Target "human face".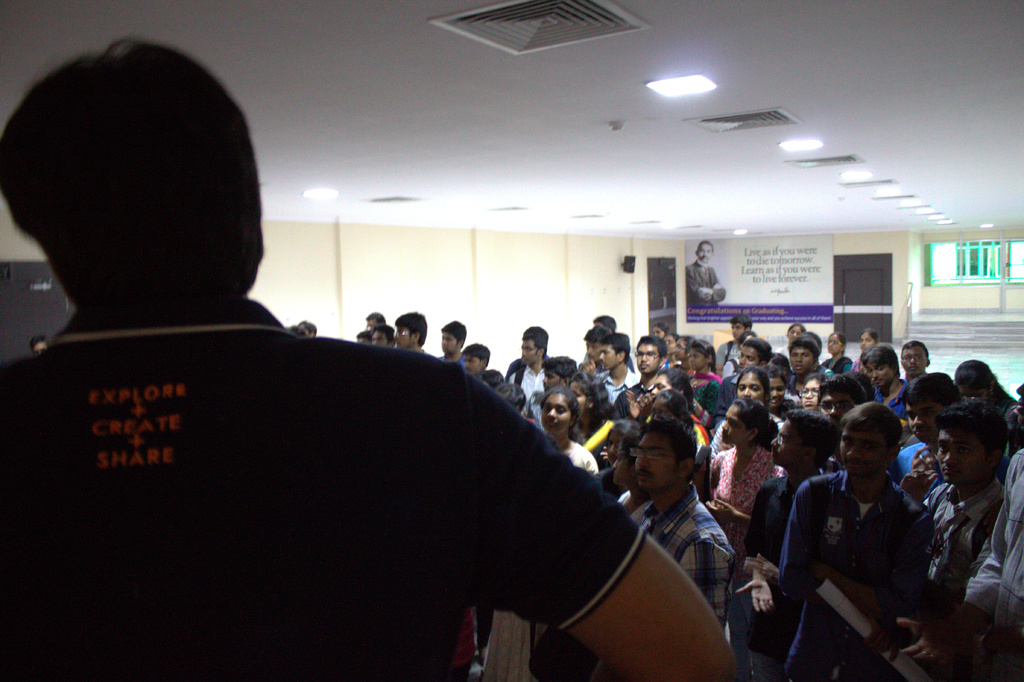
Target region: BBox(730, 320, 747, 343).
